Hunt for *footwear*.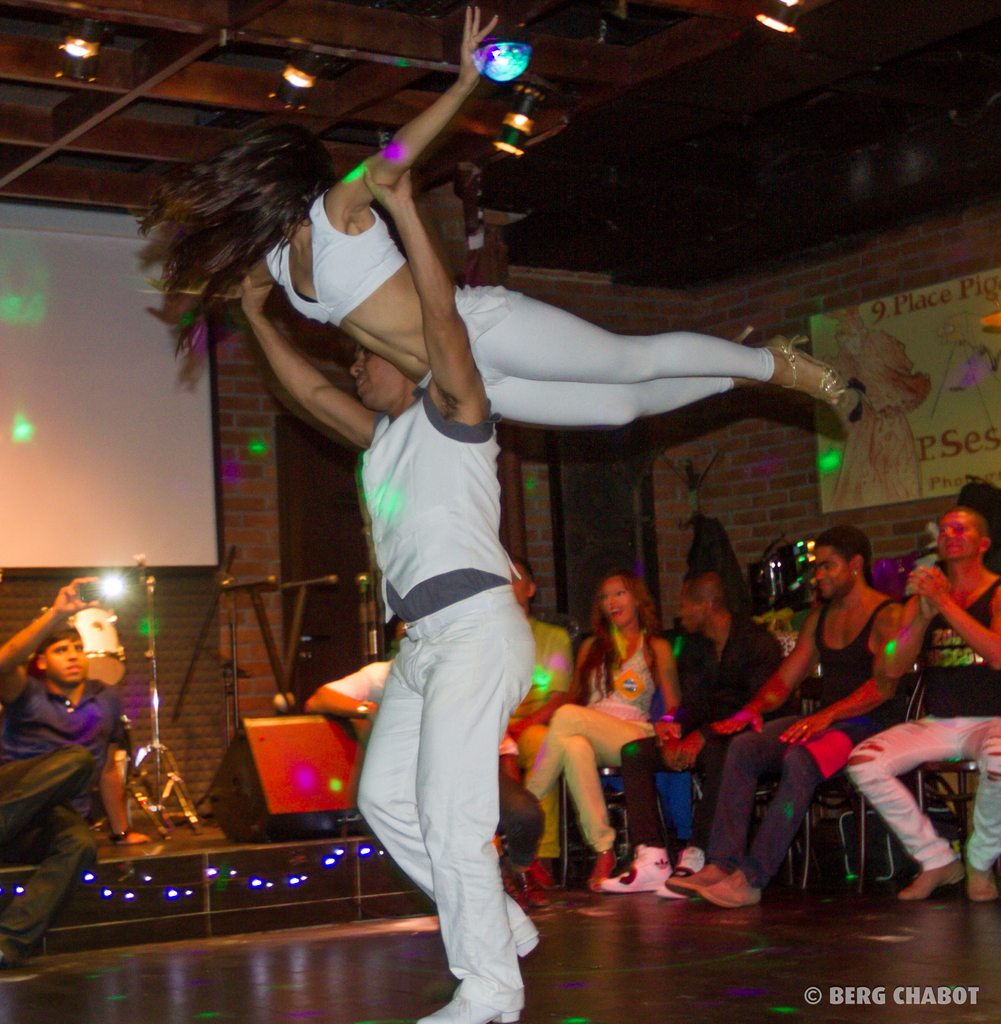
Hunted down at [left=961, top=858, right=1000, bottom=904].
